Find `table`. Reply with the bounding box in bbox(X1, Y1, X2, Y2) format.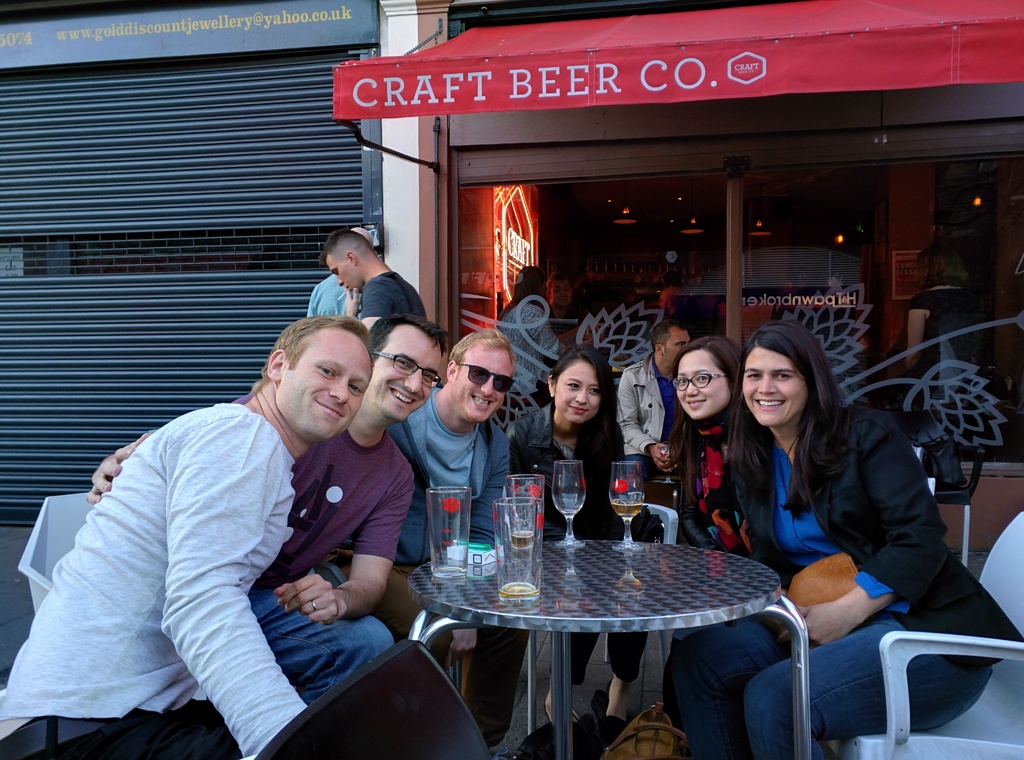
bbox(397, 521, 835, 736).
